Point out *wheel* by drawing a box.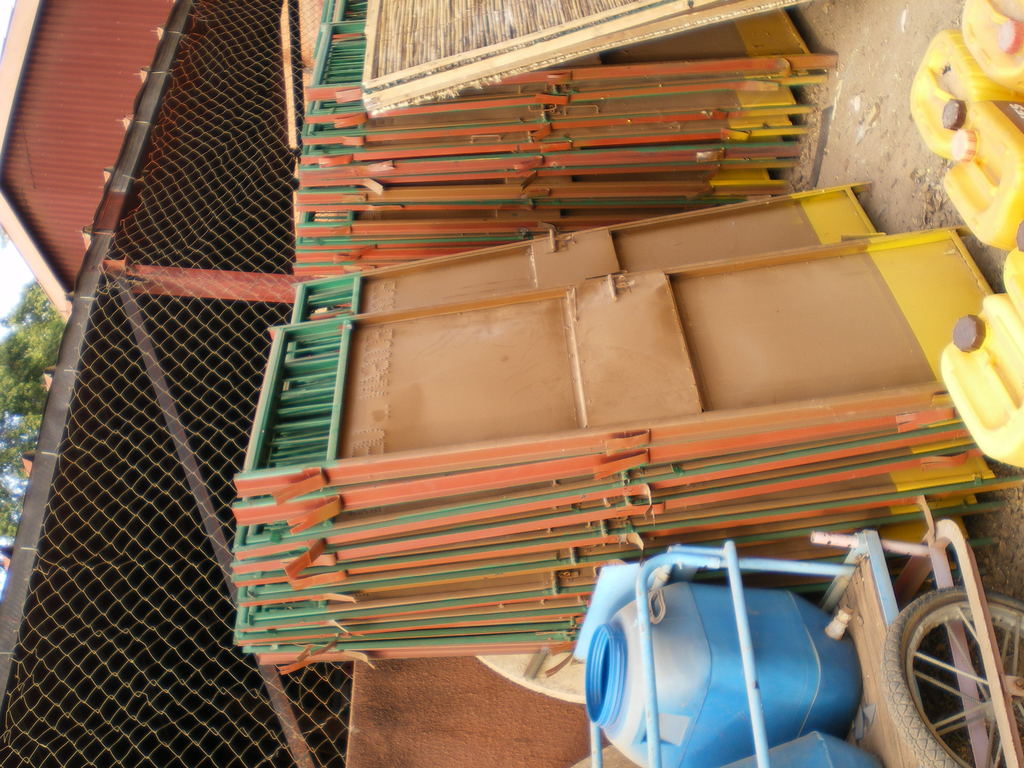
detection(897, 605, 1001, 747).
